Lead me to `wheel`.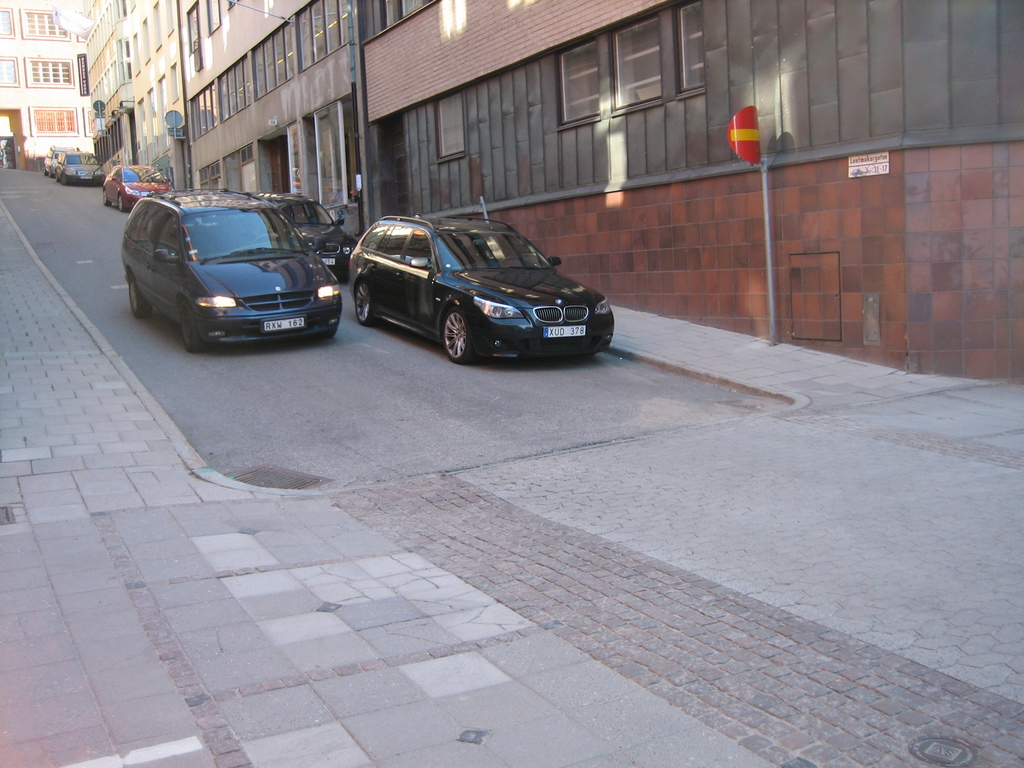
Lead to Rect(351, 283, 378, 323).
